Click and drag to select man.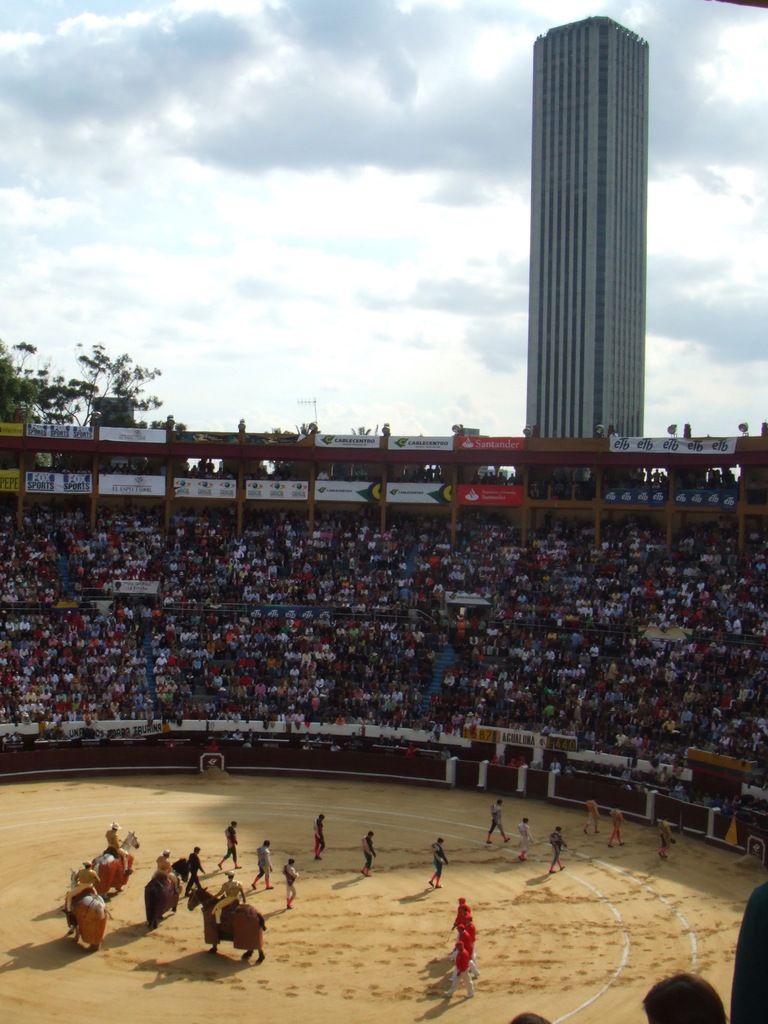
Selection: 177 845 200 896.
